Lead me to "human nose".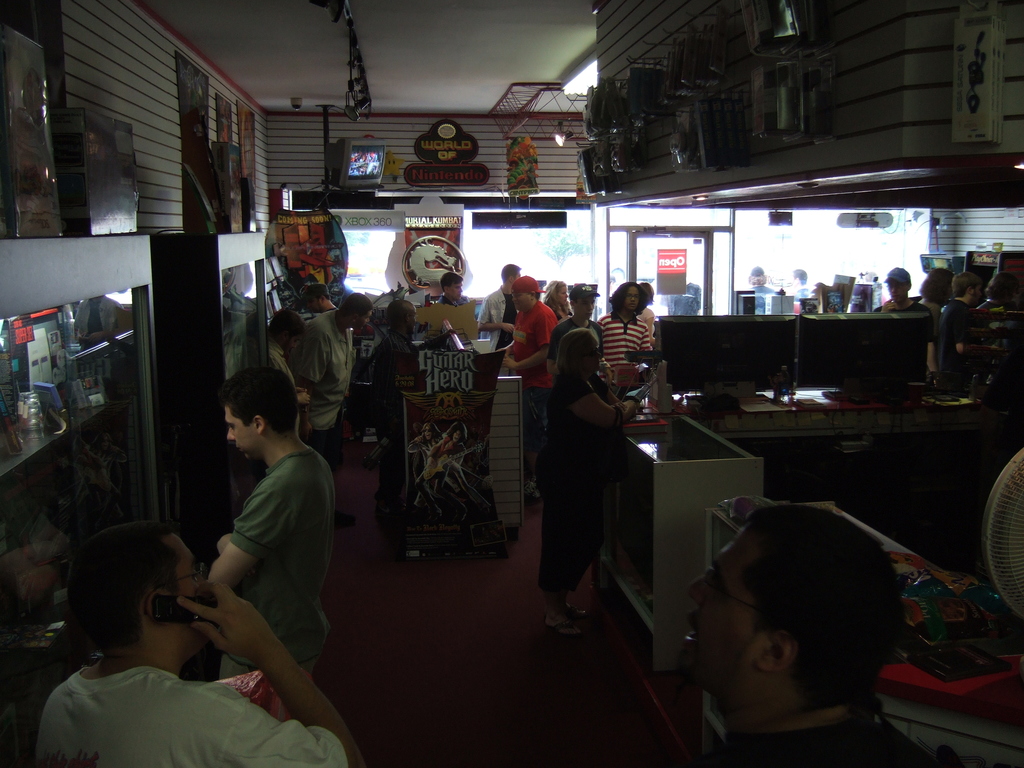
Lead to (left=227, top=428, right=233, bottom=444).
